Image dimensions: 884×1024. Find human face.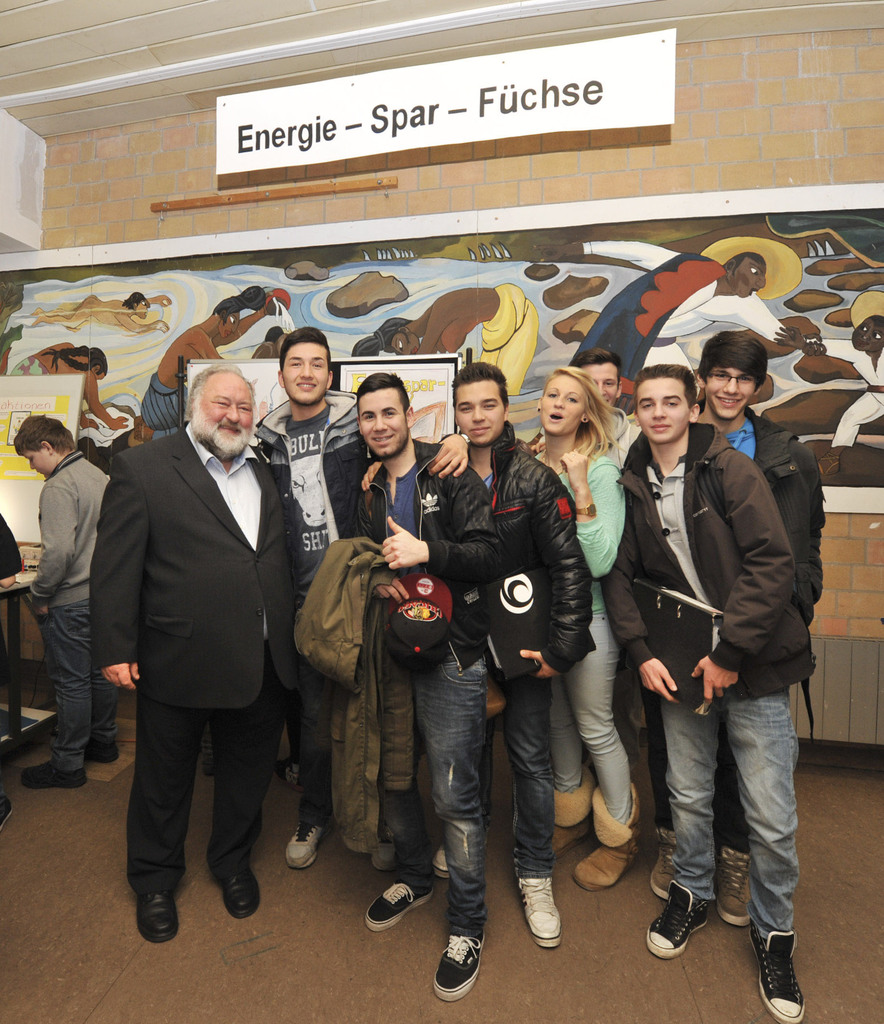
{"x1": 22, "y1": 449, "x2": 55, "y2": 475}.
